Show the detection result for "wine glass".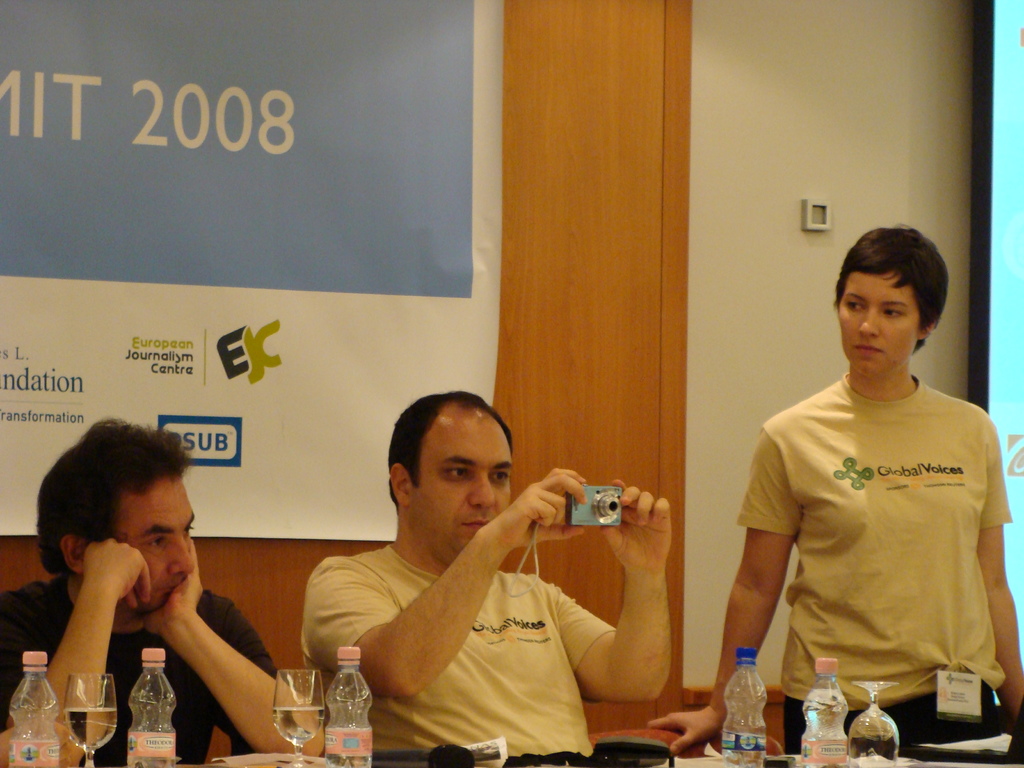
[left=65, top=675, right=117, bottom=767].
